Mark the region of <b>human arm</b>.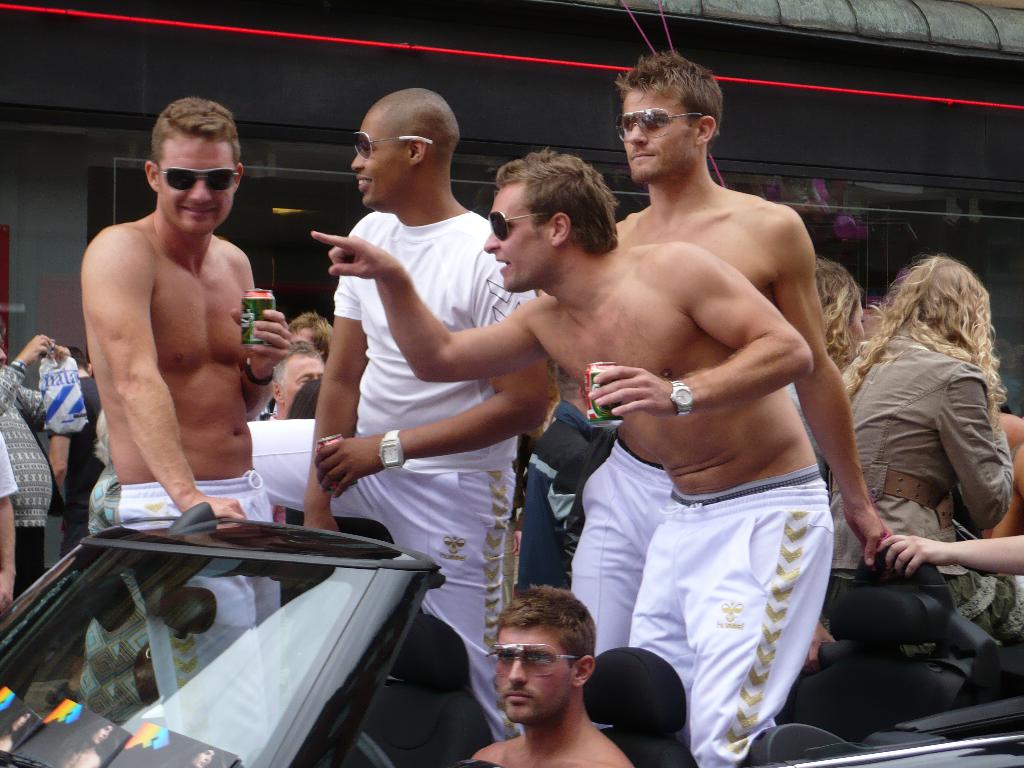
Region: l=226, t=244, r=300, b=415.
